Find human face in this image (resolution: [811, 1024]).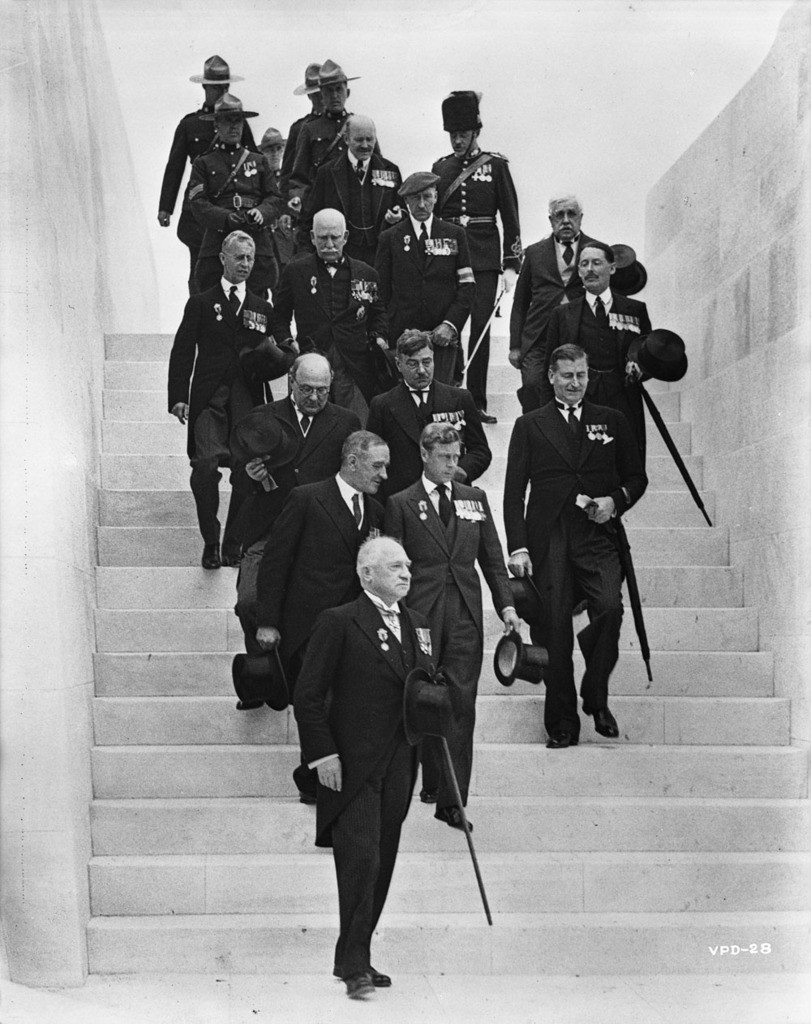
crop(371, 544, 411, 595).
